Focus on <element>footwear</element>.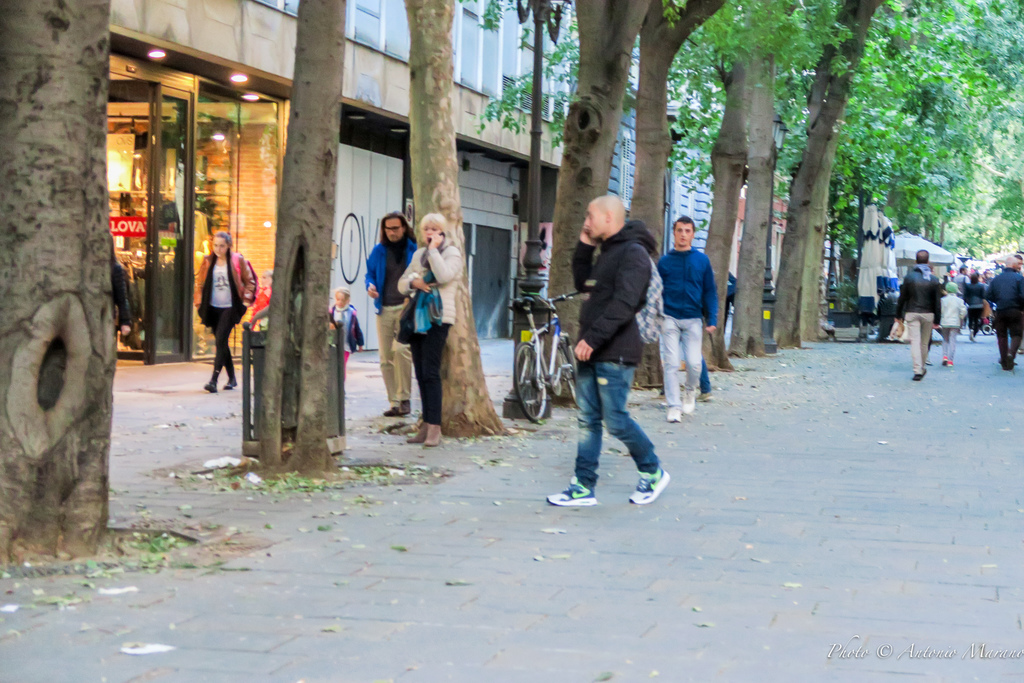
Focused at detection(399, 399, 411, 413).
